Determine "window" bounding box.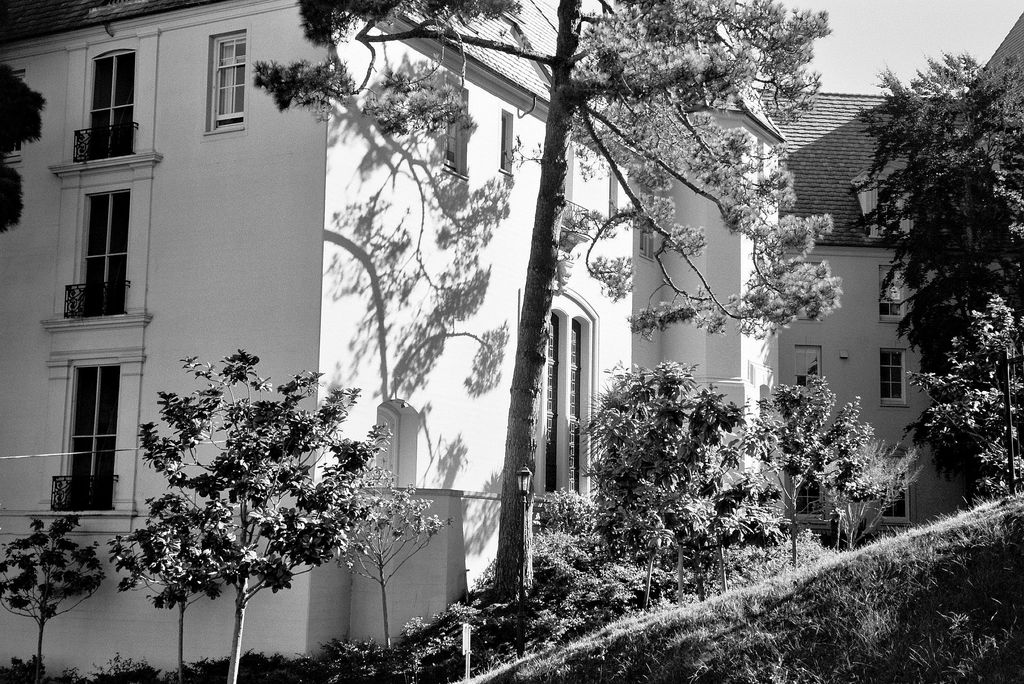
Determined: [876,451,911,518].
